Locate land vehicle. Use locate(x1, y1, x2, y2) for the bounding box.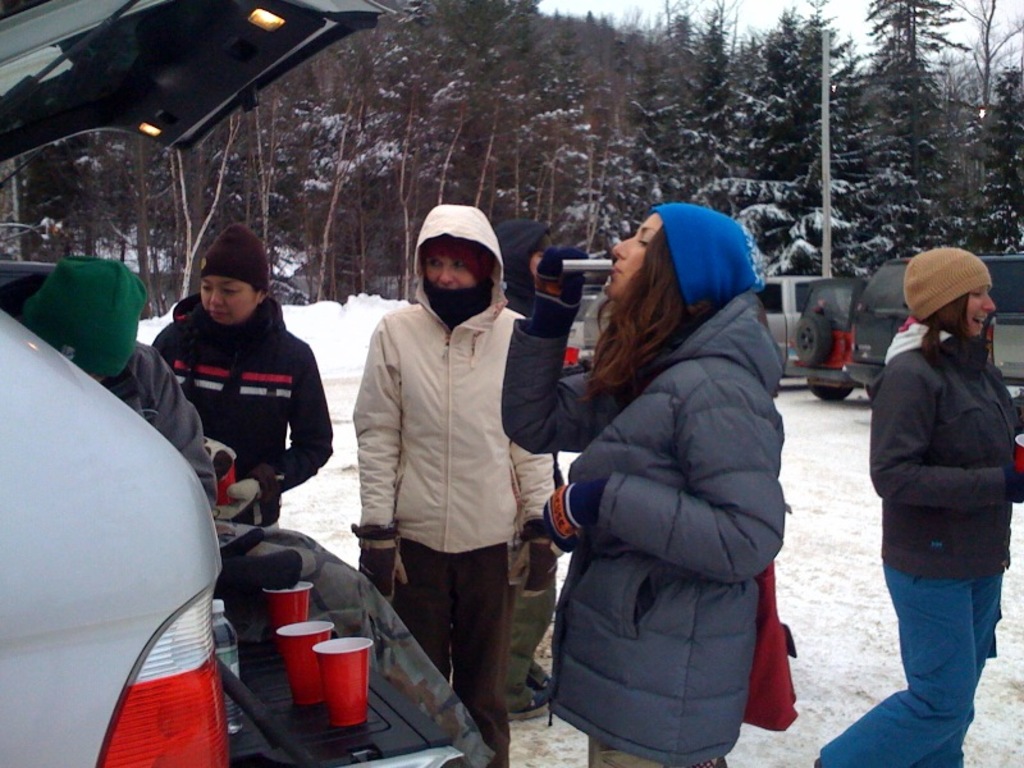
locate(840, 252, 1023, 398).
